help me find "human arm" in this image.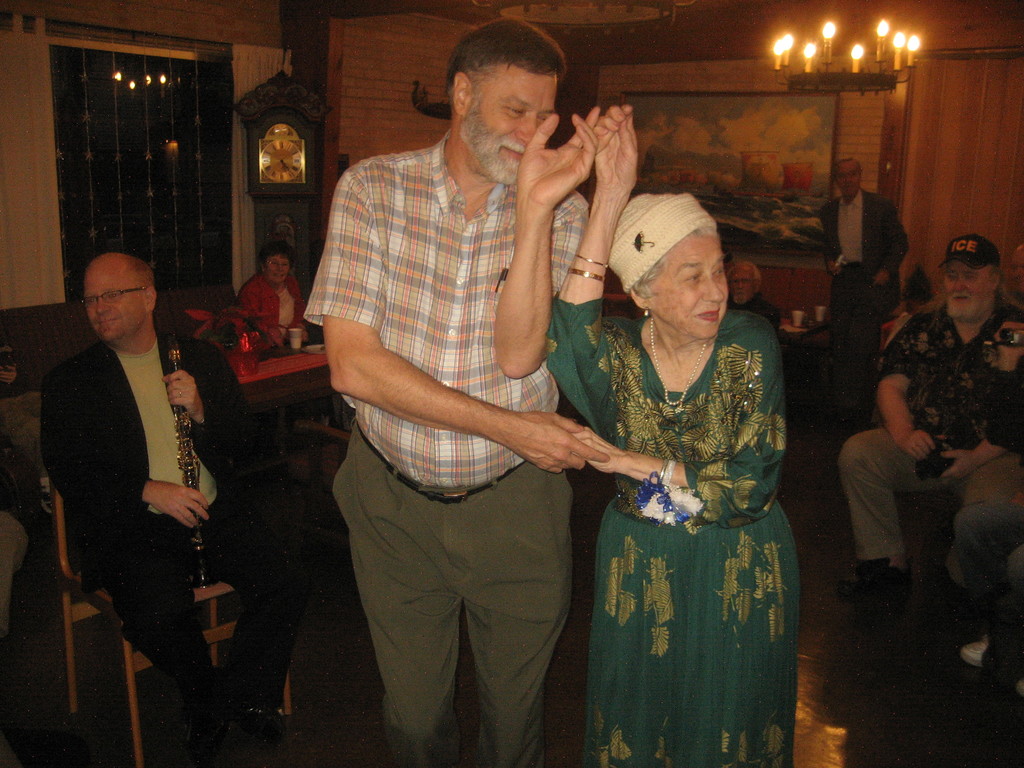
Found it: {"x1": 167, "y1": 342, "x2": 258, "y2": 450}.
